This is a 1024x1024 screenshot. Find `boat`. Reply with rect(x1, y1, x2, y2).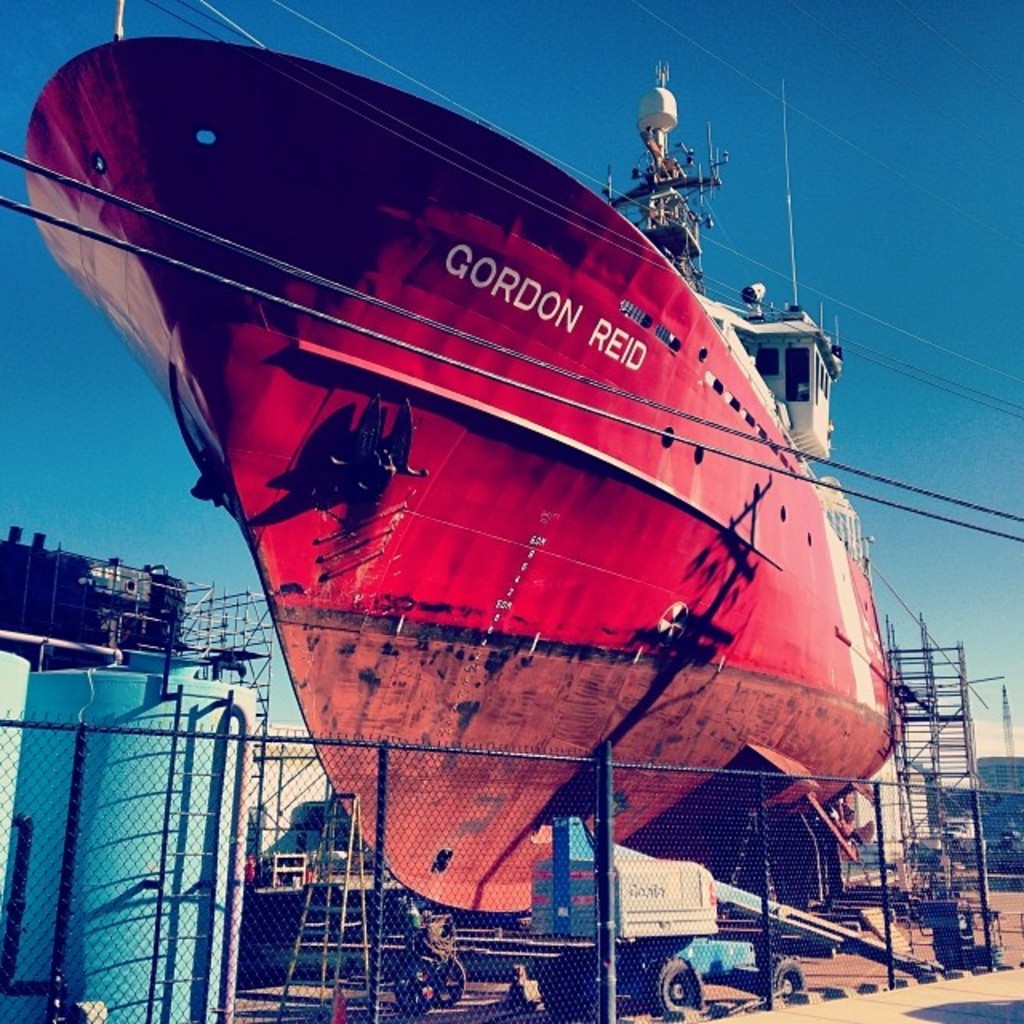
rect(10, 0, 973, 854).
